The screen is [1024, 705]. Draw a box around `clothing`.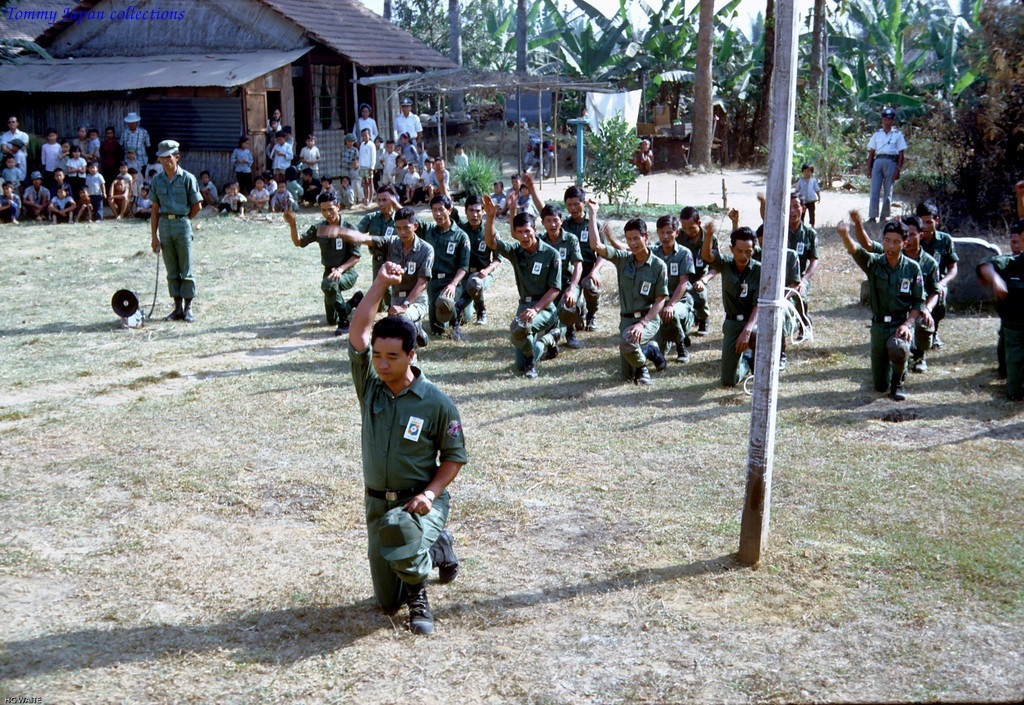
detection(274, 185, 294, 206).
